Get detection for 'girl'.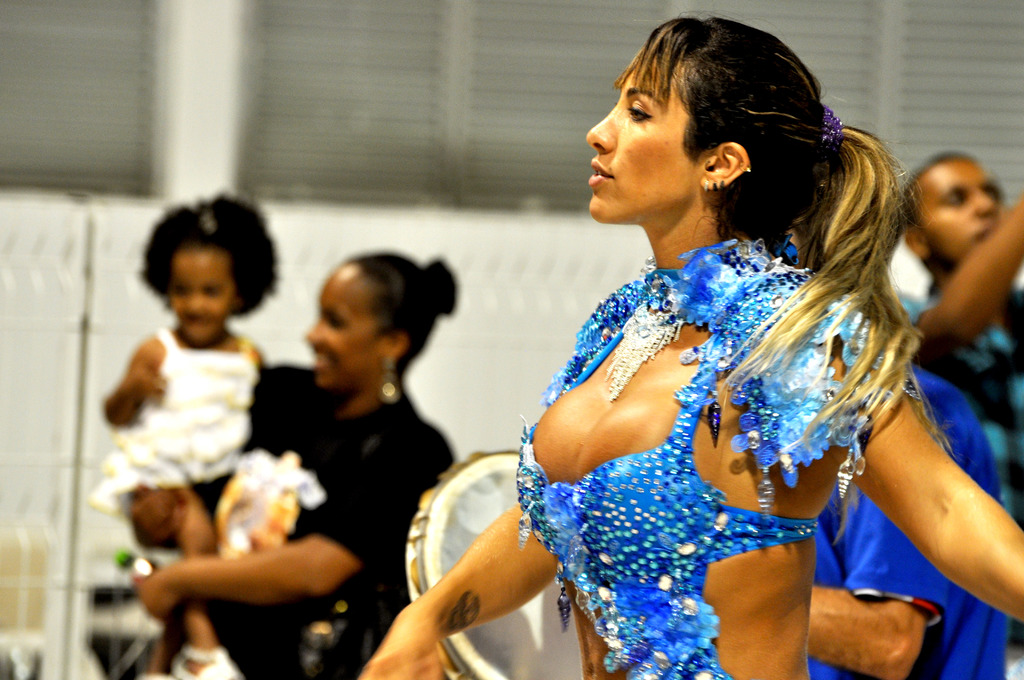
Detection: locate(96, 188, 279, 676).
